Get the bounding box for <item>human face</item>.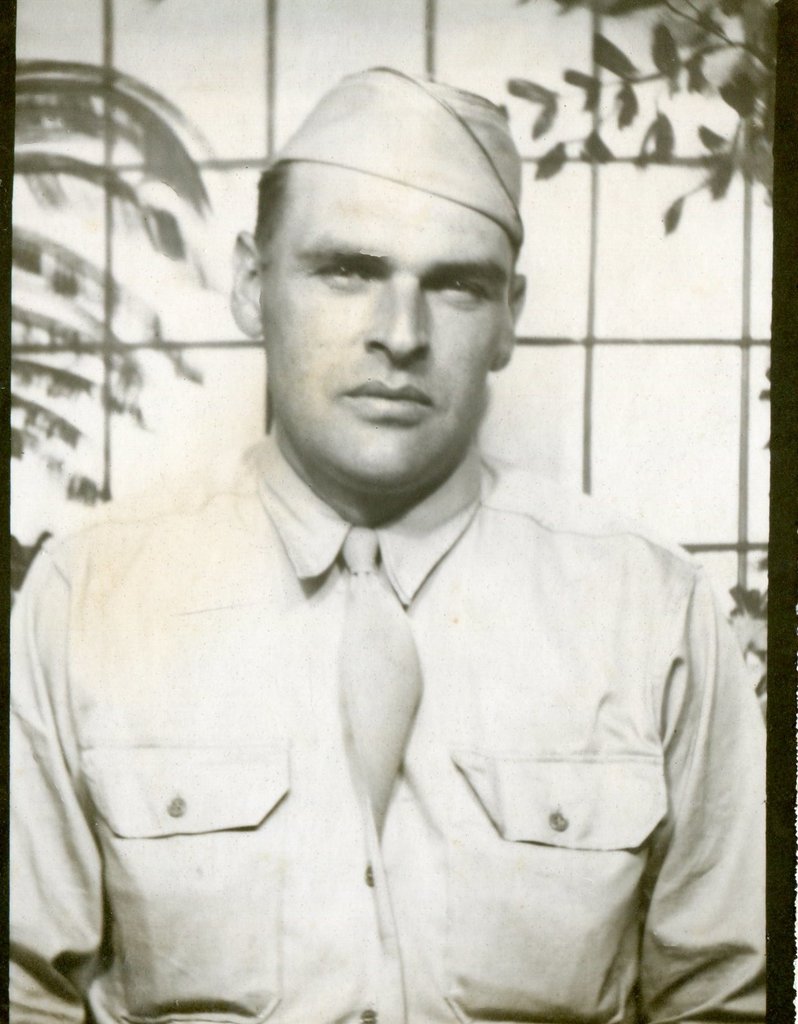
<region>260, 163, 496, 483</region>.
